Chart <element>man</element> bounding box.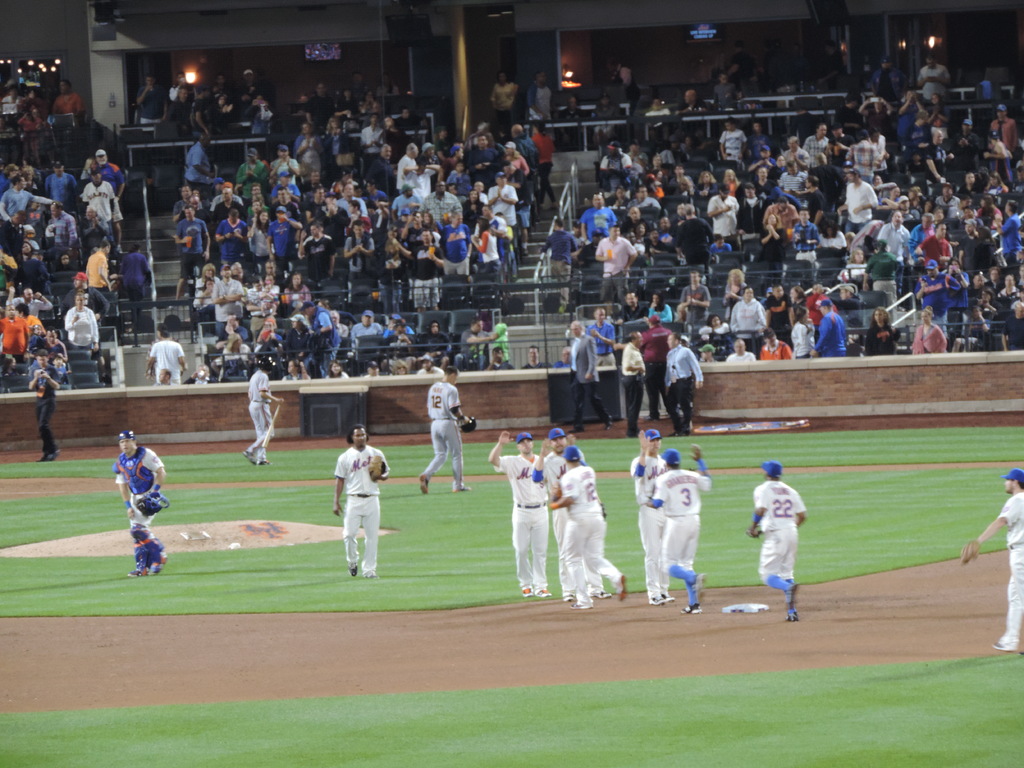
Charted: x1=619 y1=328 x2=650 y2=438.
